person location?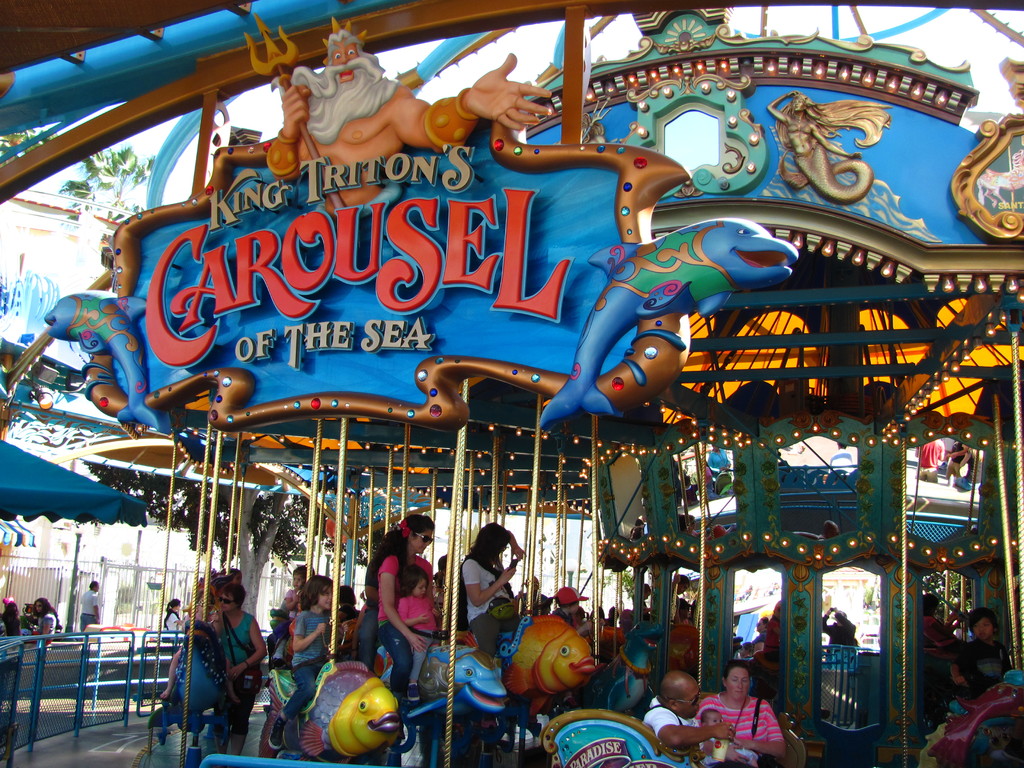
x1=706 y1=705 x2=726 y2=729
